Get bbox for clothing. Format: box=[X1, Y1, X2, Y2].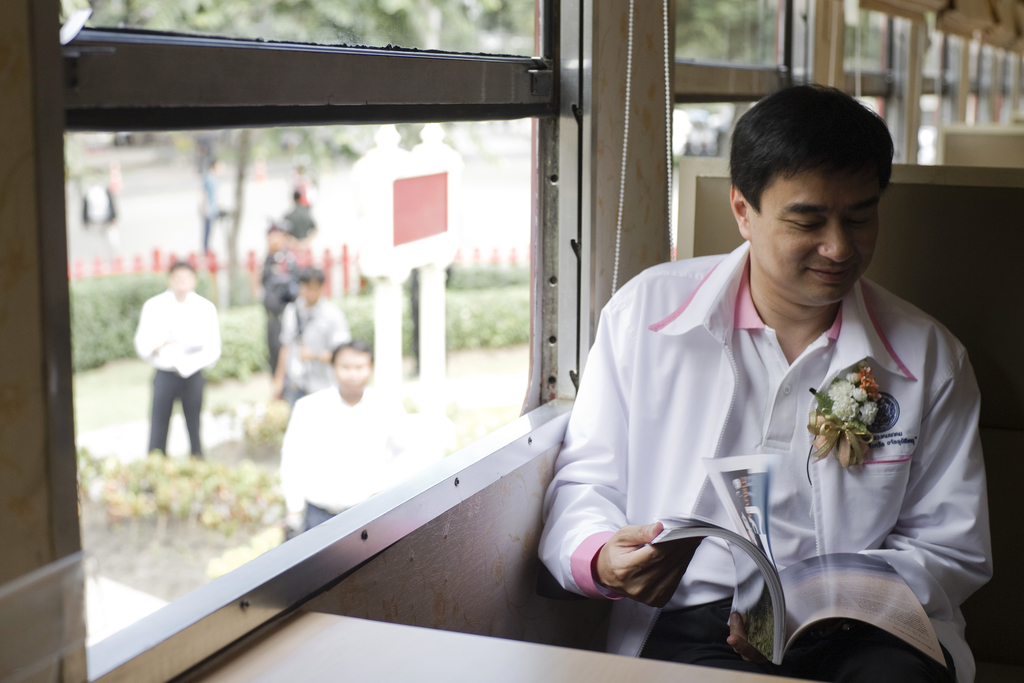
box=[278, 295, 351, 432].
